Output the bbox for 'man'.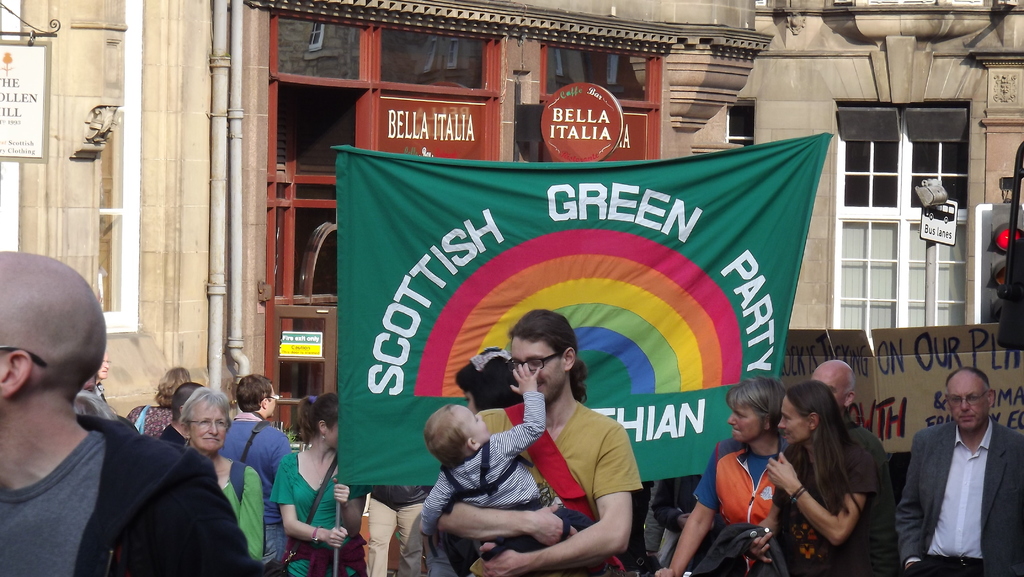
region(438, 307, 646, 576).
